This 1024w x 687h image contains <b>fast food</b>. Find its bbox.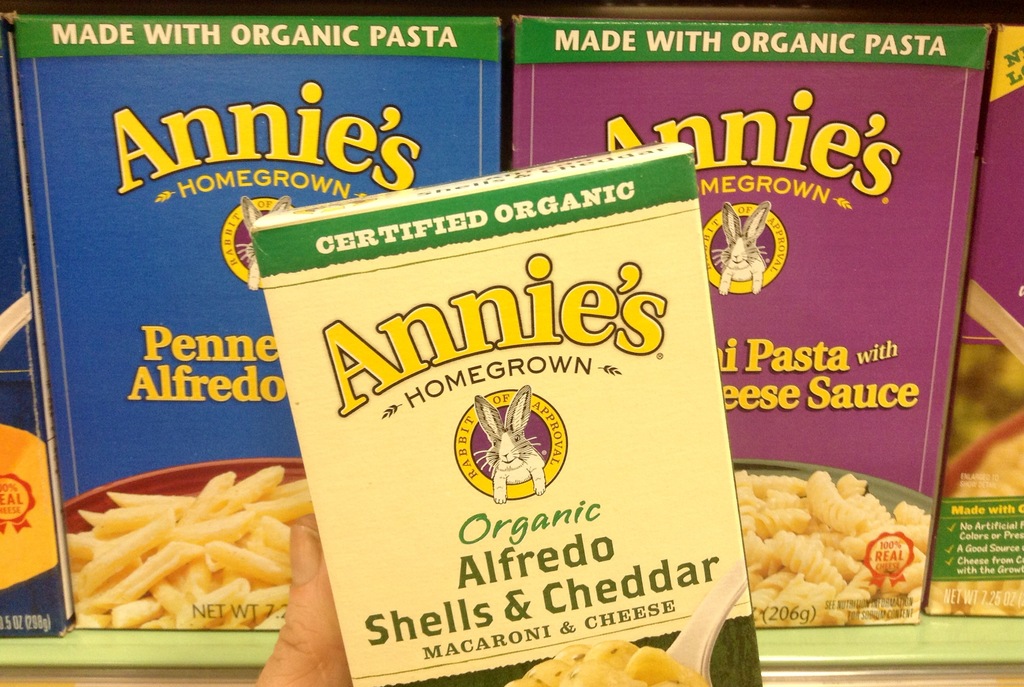
{"left": 58, "top": 414, "right": 326, "bottom": 639}.
